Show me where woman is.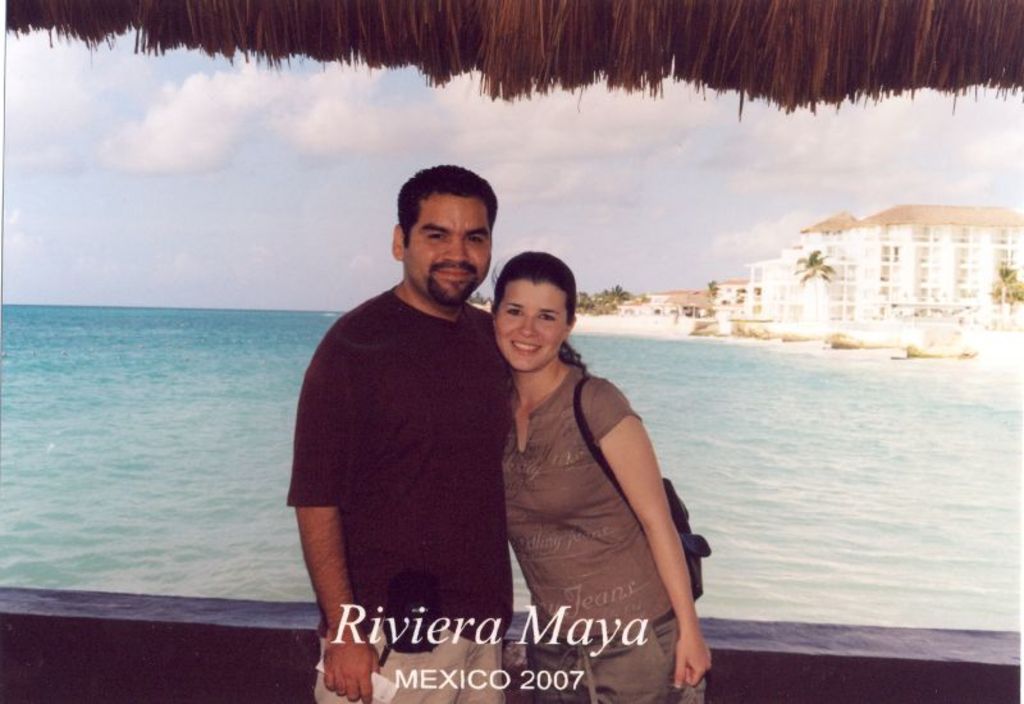
woman is at BBox(463, 225, 707, 694).
